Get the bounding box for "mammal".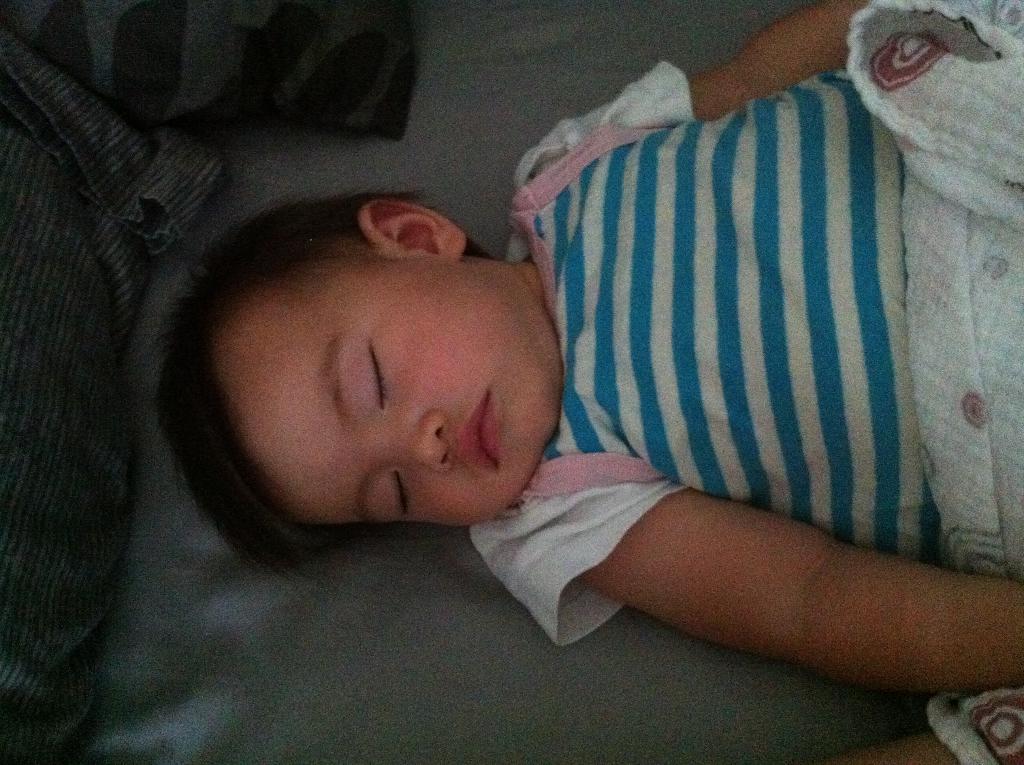
<box>90,0,969,720</box>.
